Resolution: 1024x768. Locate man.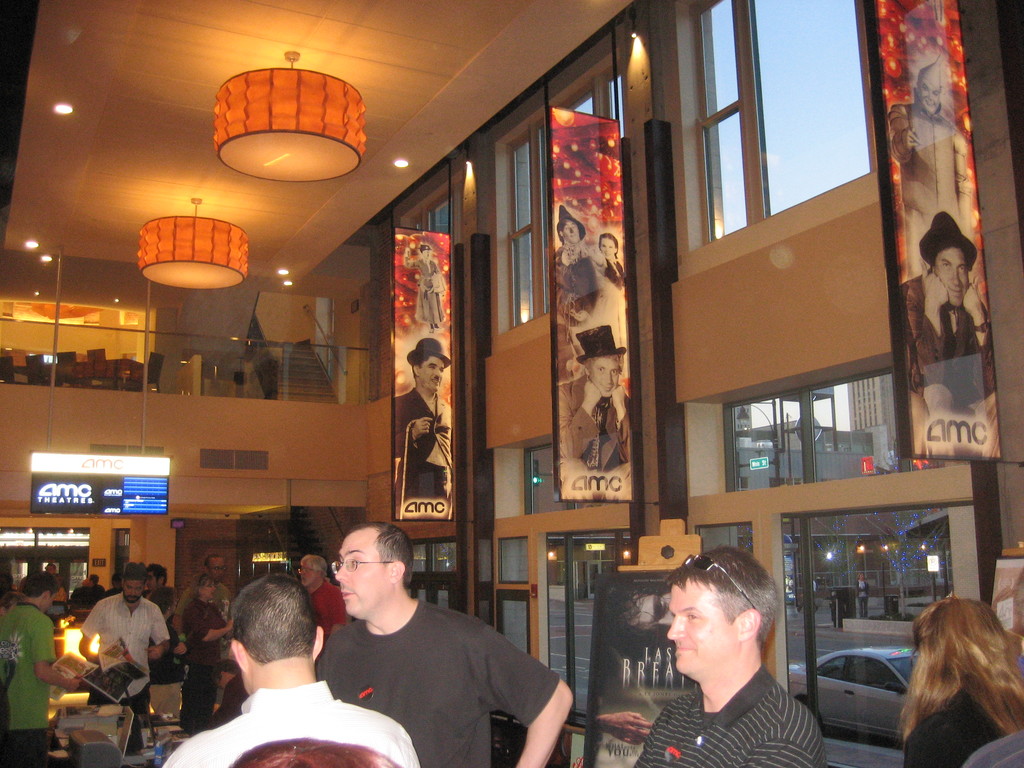
crop(83, 563, 168, 719).
